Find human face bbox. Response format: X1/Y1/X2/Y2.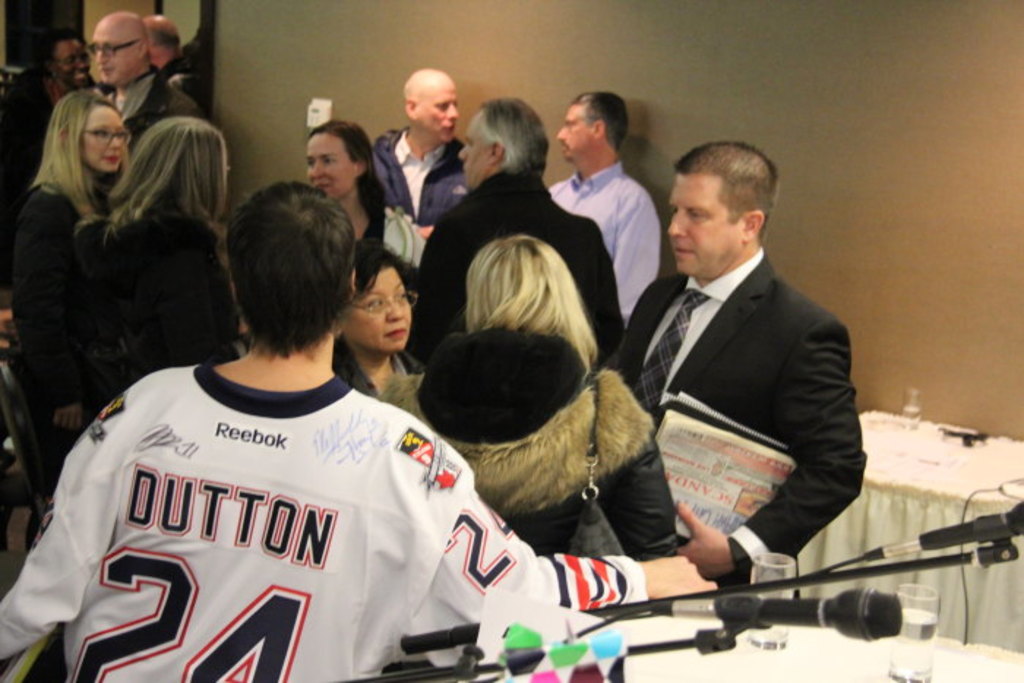
80/104/127/174.
